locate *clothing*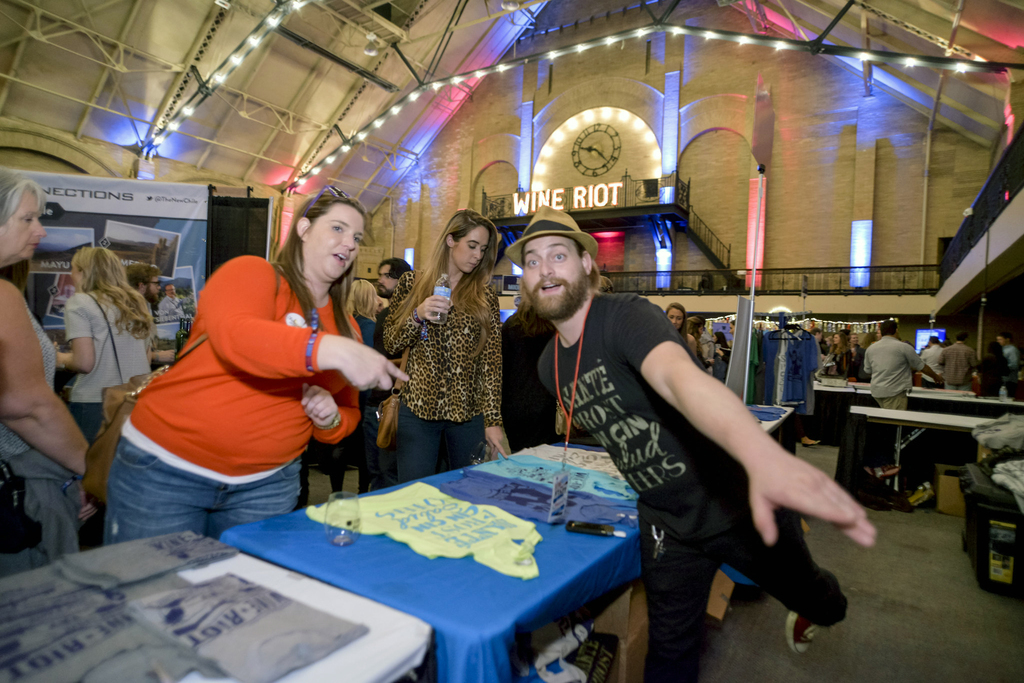
{"left": 524, "top": 283, "right": 836, "bottom": 682}
